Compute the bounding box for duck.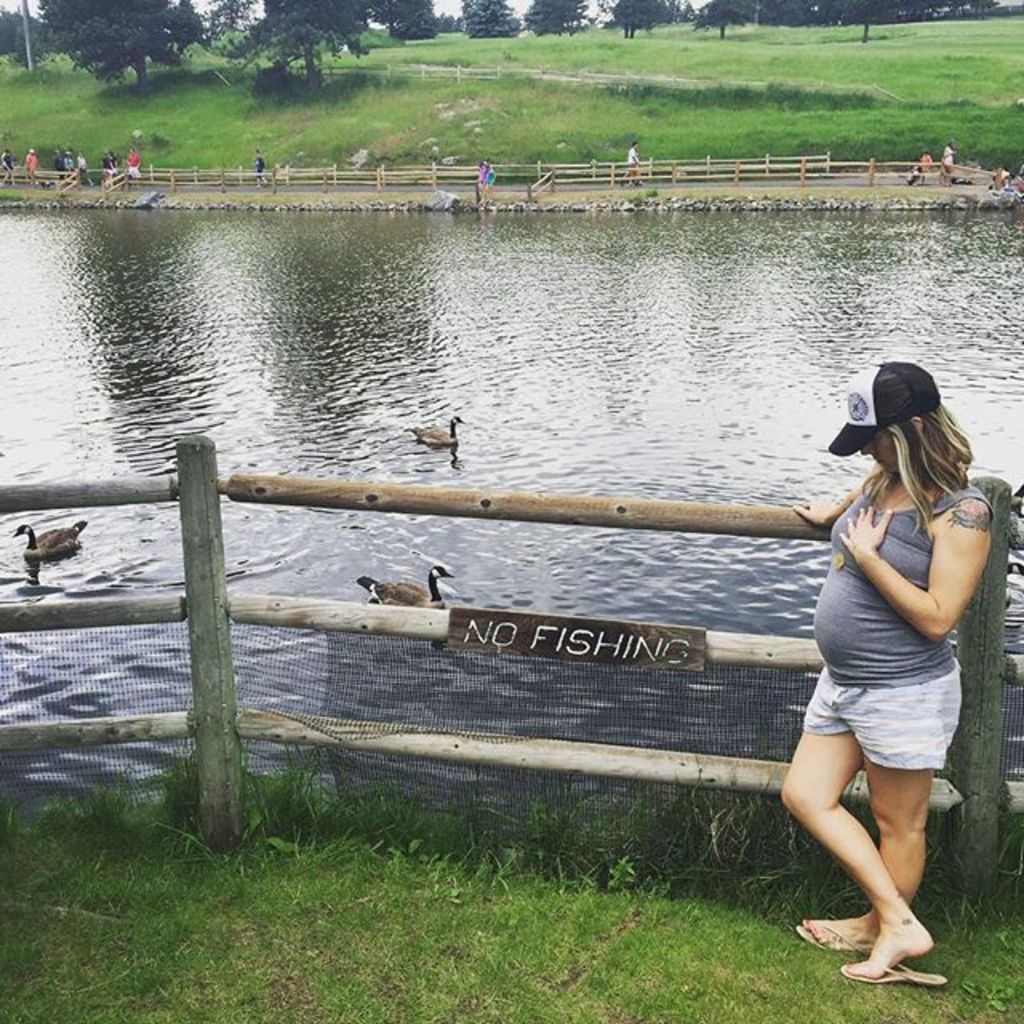
[x1=6, y1=520, x2=83, y2=555].
